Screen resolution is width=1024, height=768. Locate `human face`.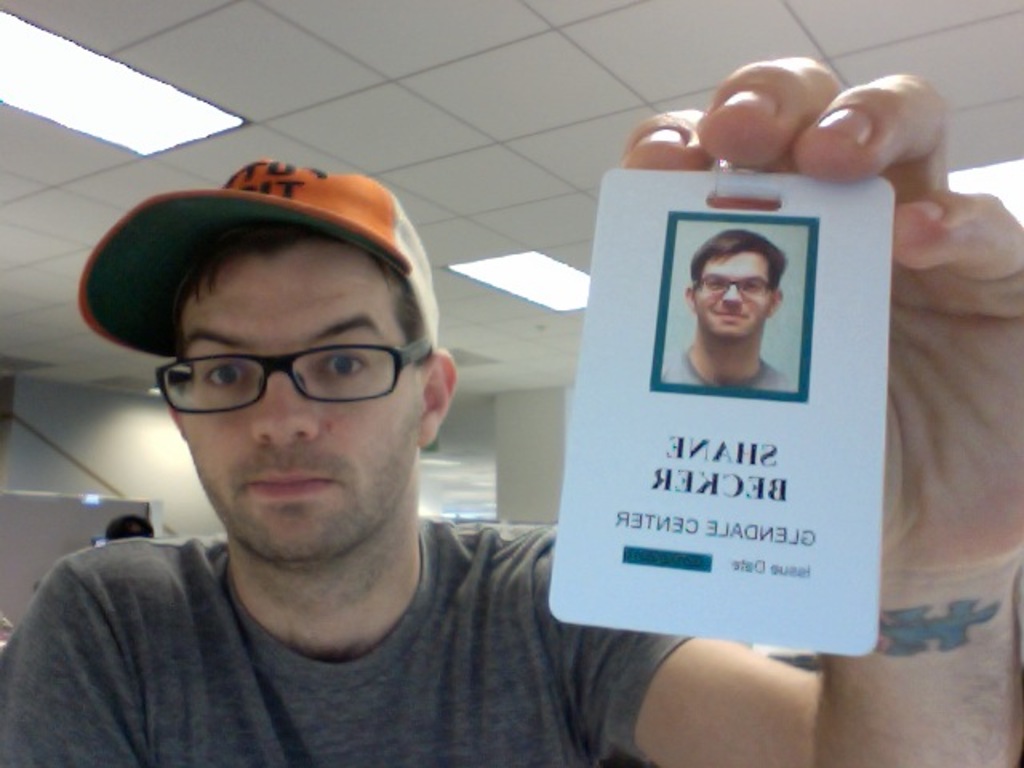
(left=178, top=240, right=432, bottom=562).
